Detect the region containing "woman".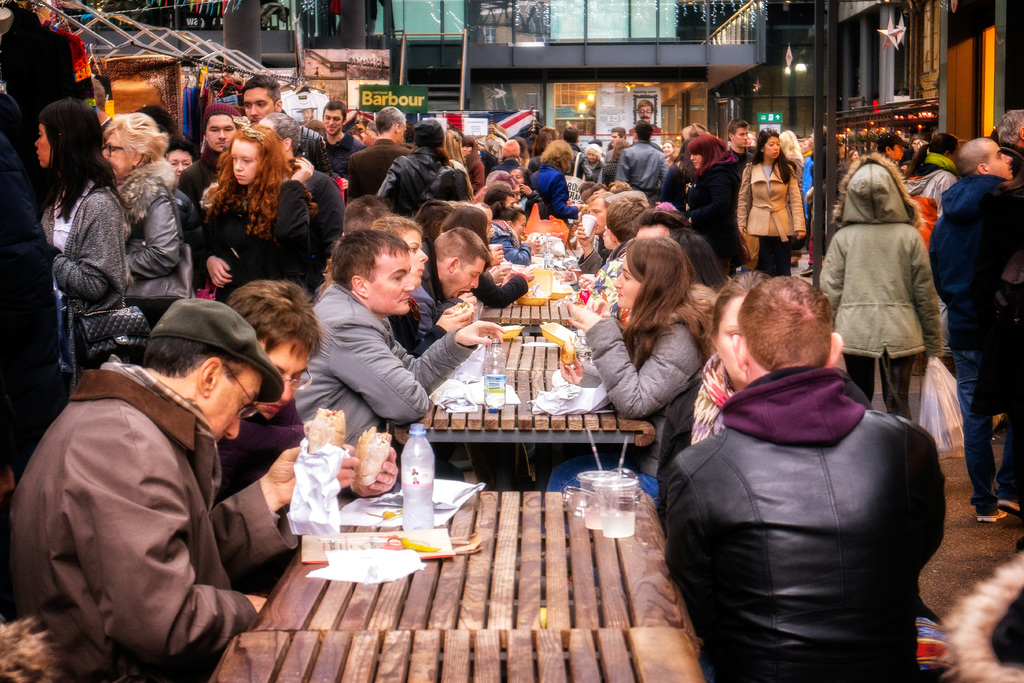
rect(489, 201, 544, 263).
